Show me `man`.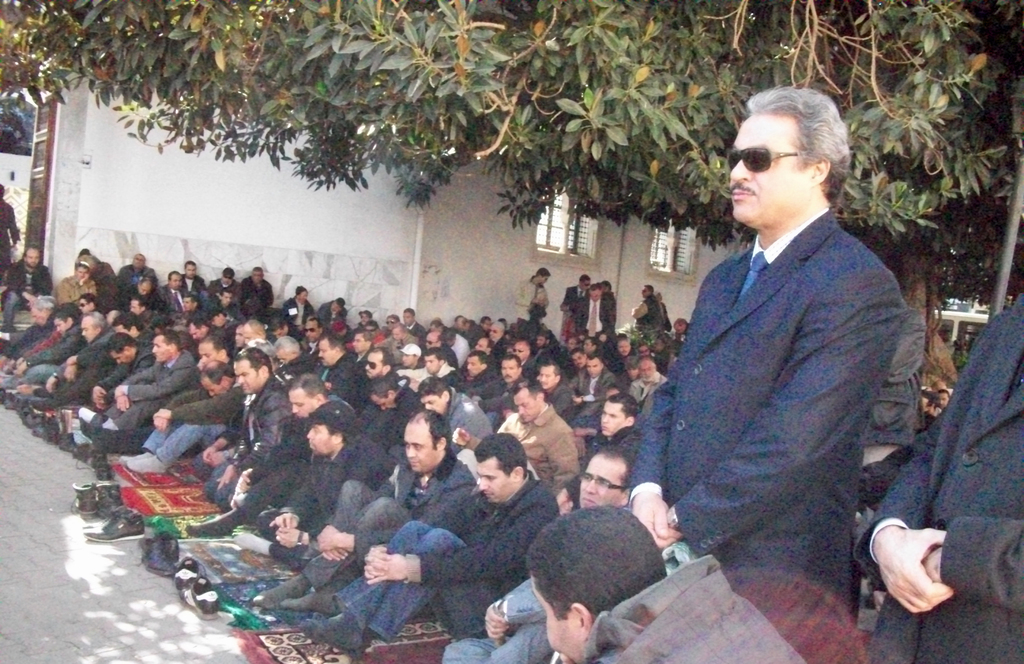
`man` is here: BBox(285, 285, 312, 329).
